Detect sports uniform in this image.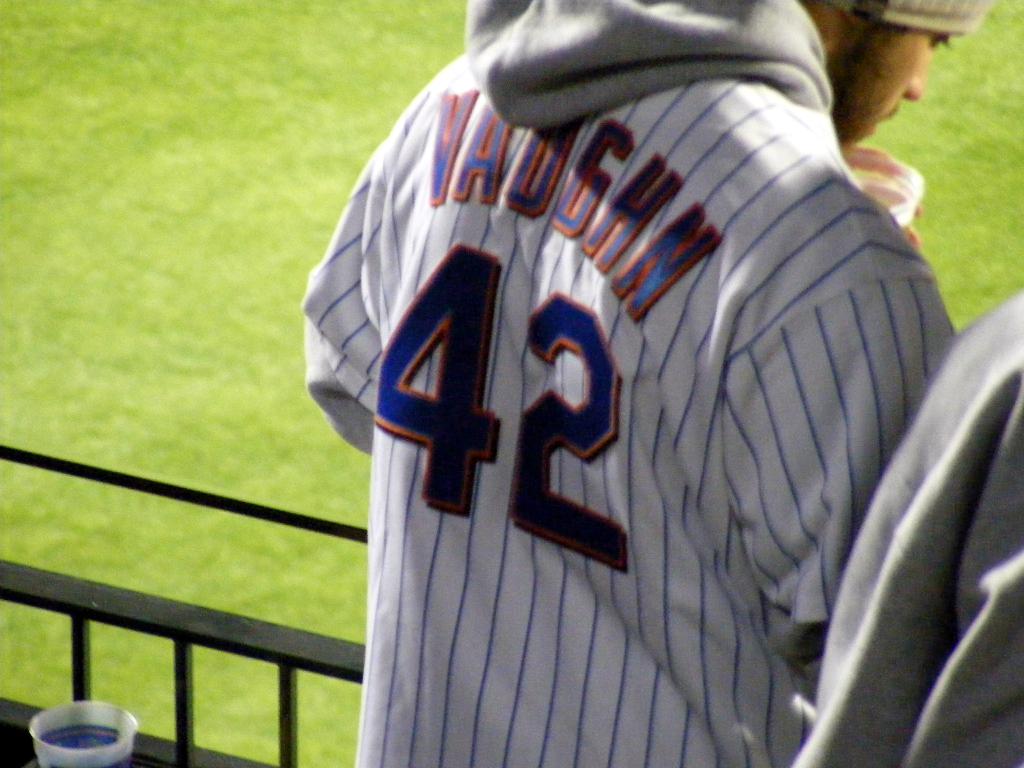
Detection: 236,0,1008,753.
